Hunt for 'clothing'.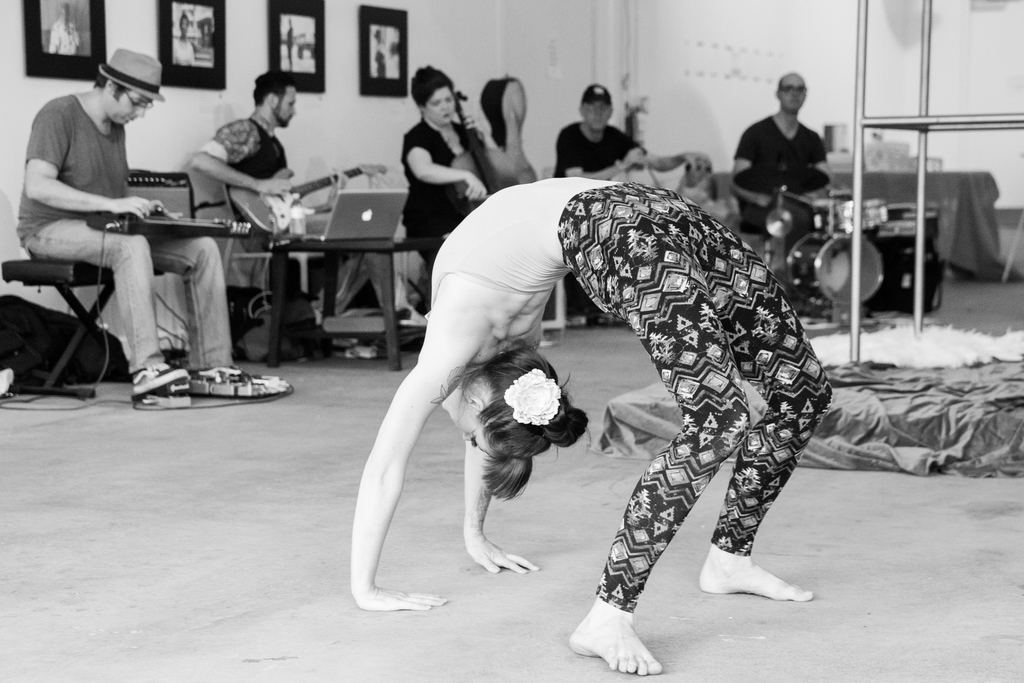
Hunted down at {"left": 438, "top": 129, "right": 817, "bottom": 616}.
